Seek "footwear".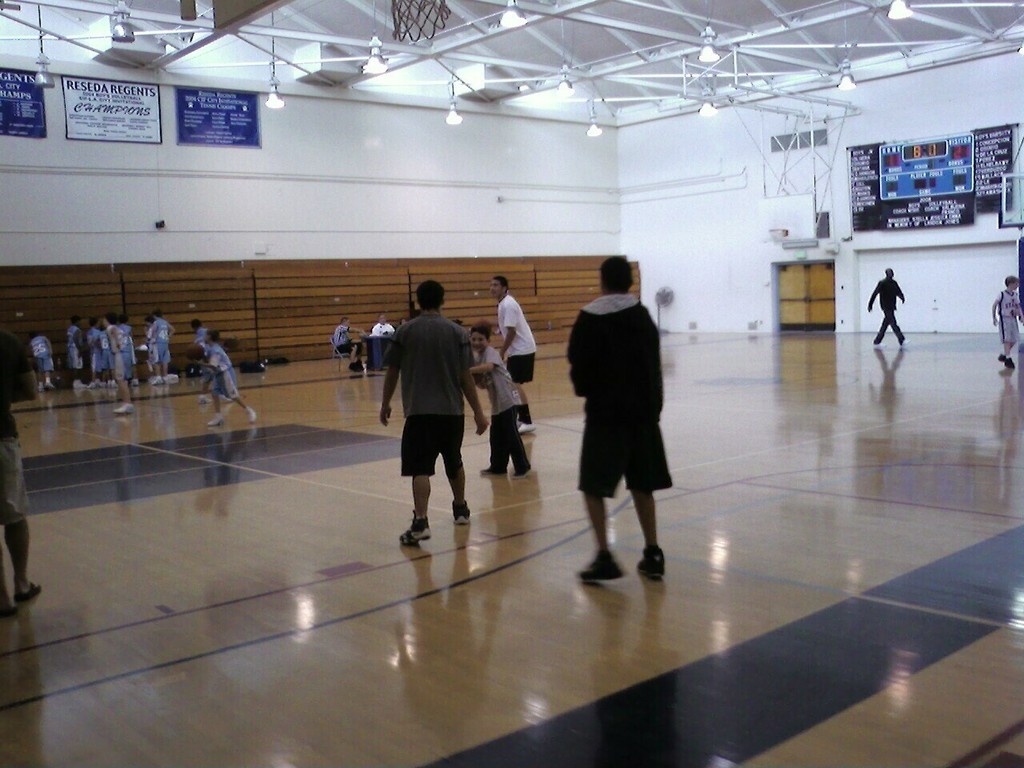
902, 338, 909, 346.
